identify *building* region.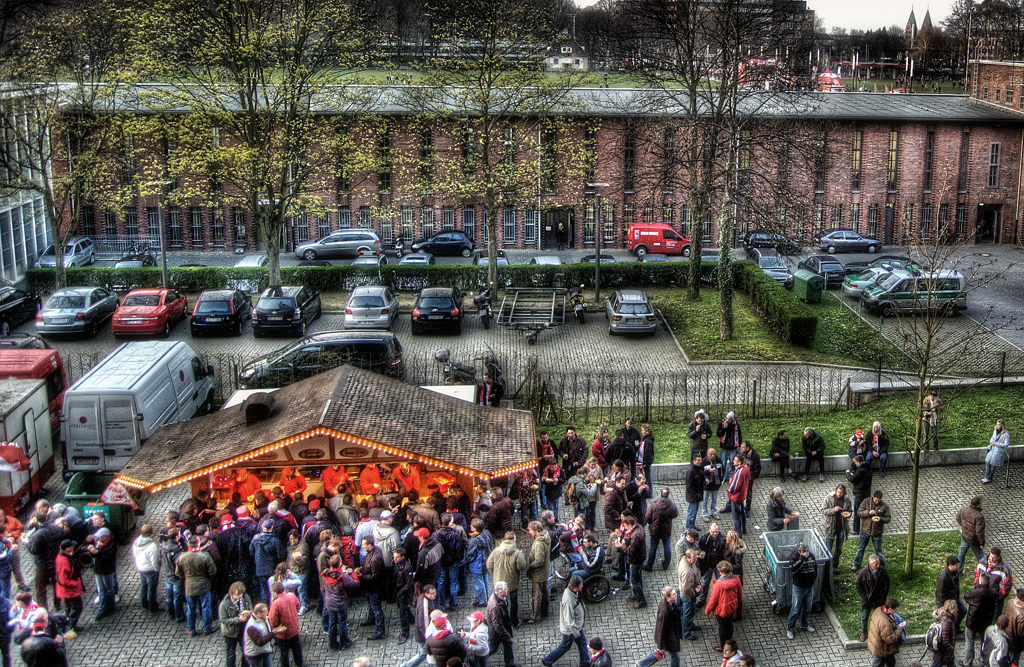
Region: Rect(0, 79, 1021, 291).
